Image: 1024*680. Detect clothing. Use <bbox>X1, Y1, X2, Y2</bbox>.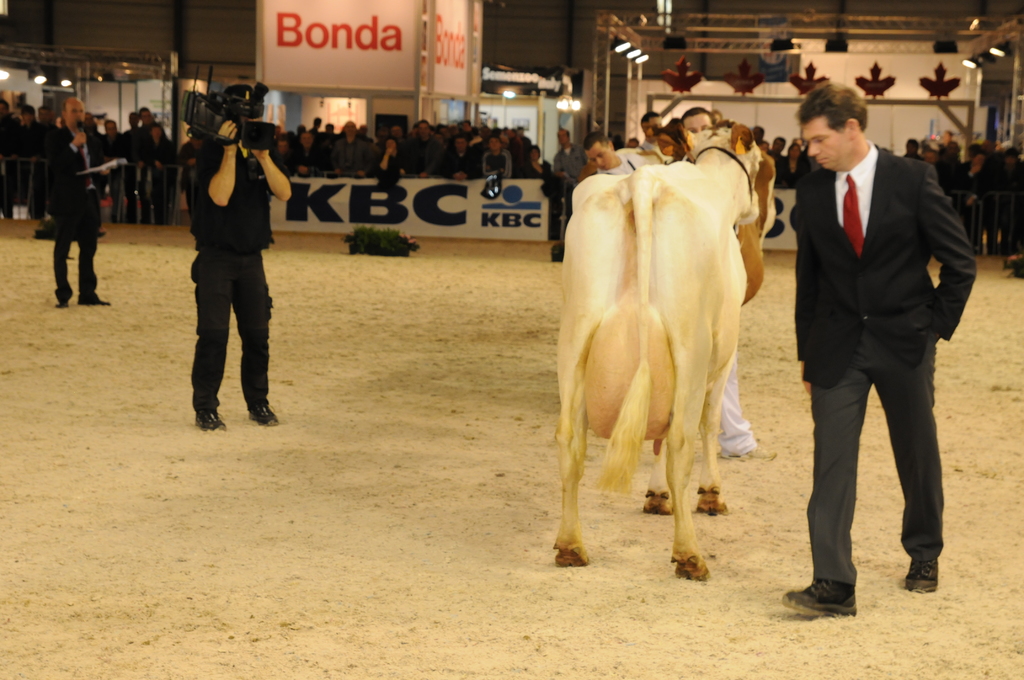
<bbox>172, 94, 275, 414</bbox>.
